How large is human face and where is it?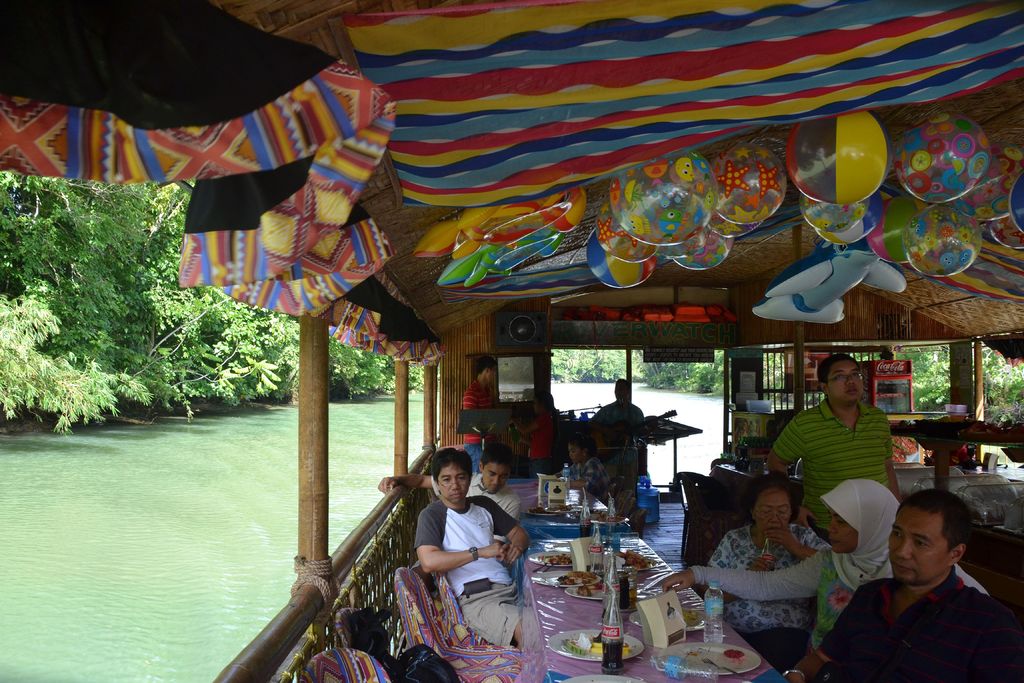
Bounding box: locate(481, 462, 511, 493).
